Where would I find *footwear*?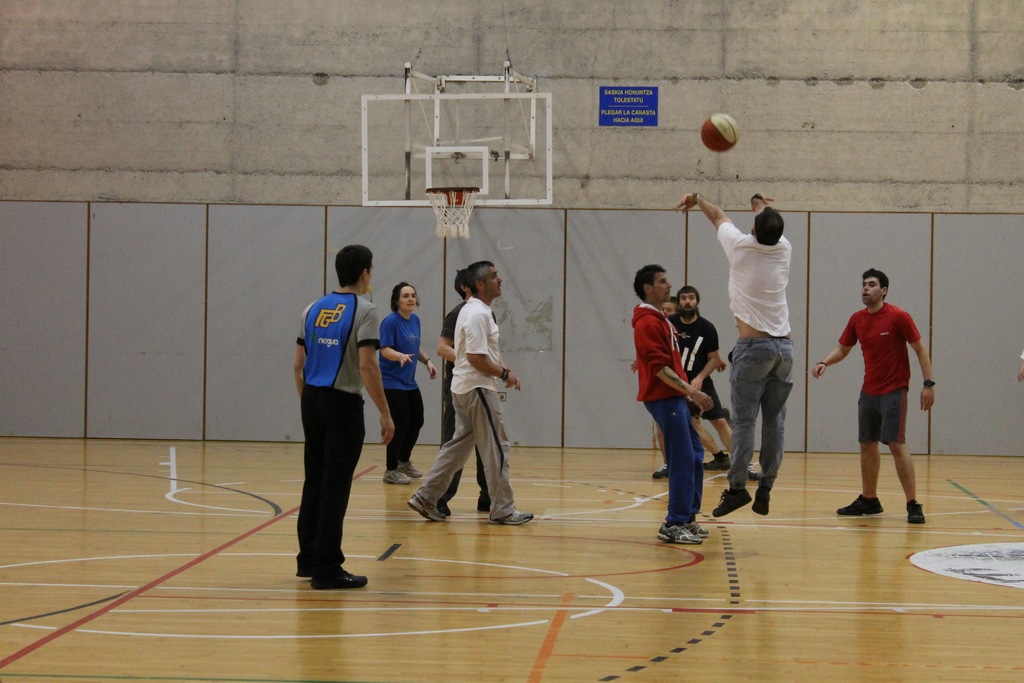
At x1=710, y1=482, x2=751, y2=518.
